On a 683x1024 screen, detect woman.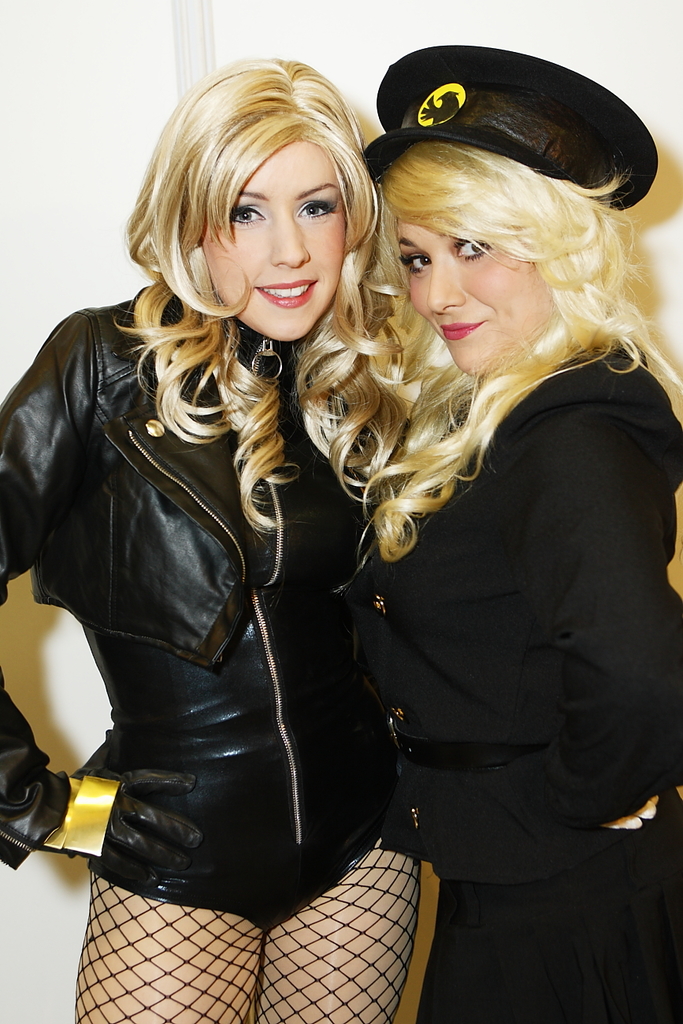
{"x1": 354, "y1": 46, "x2": 682, "y2": 1023}.
